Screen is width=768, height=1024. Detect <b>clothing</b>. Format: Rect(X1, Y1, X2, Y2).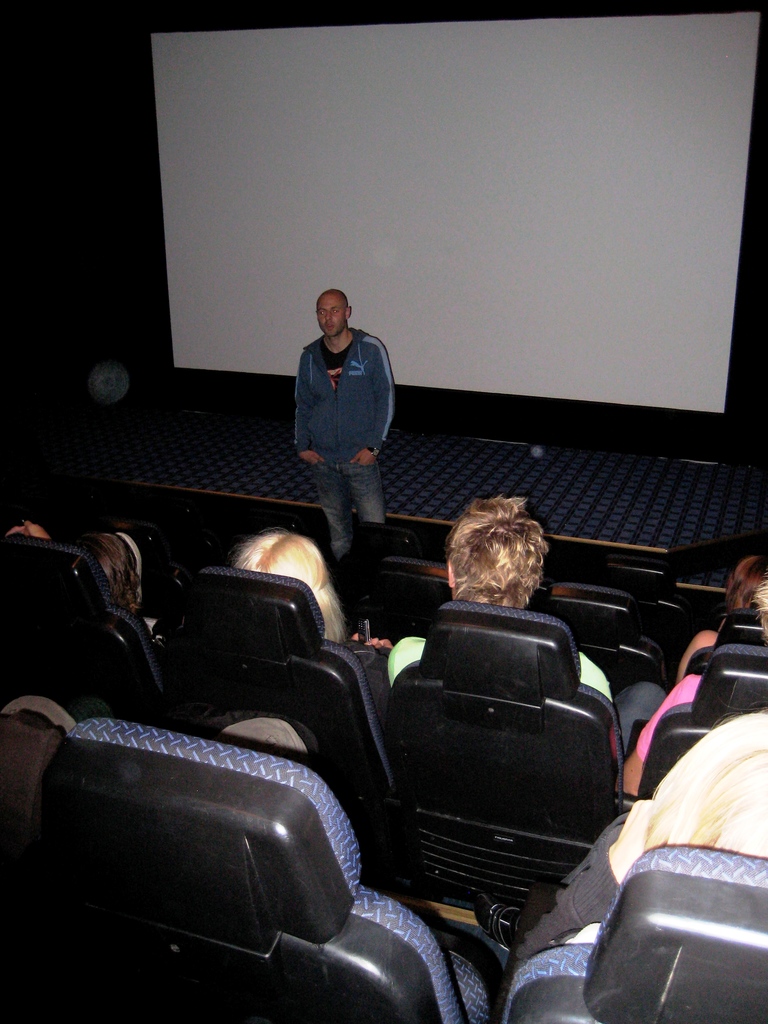
Rect(387, 636, 667, 755).
